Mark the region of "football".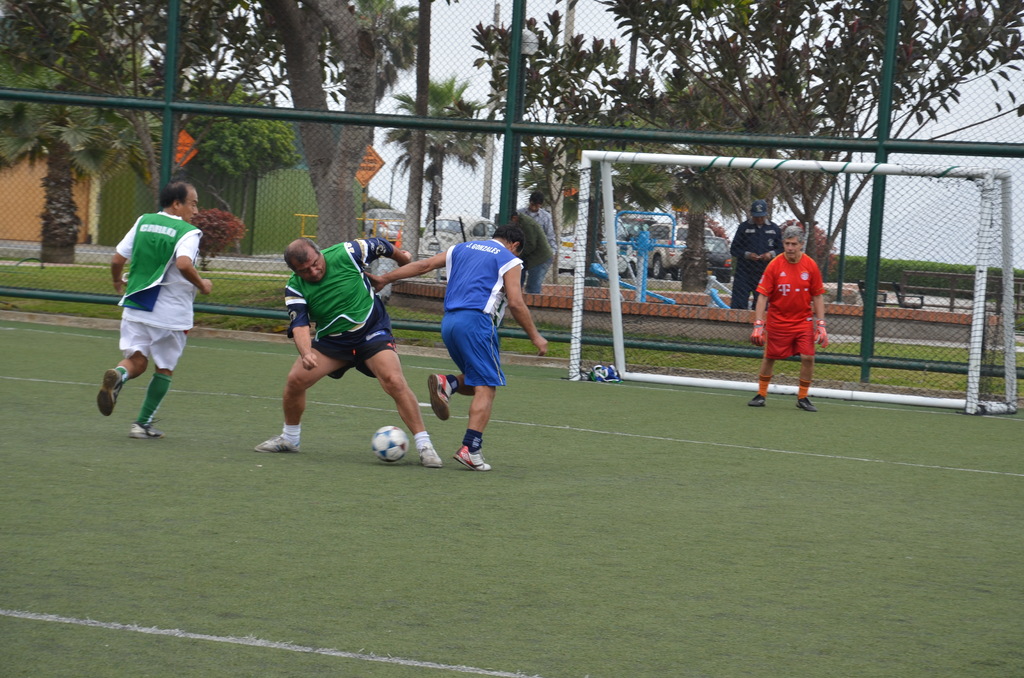
Region: bbox(372, 423, 415, 464).
